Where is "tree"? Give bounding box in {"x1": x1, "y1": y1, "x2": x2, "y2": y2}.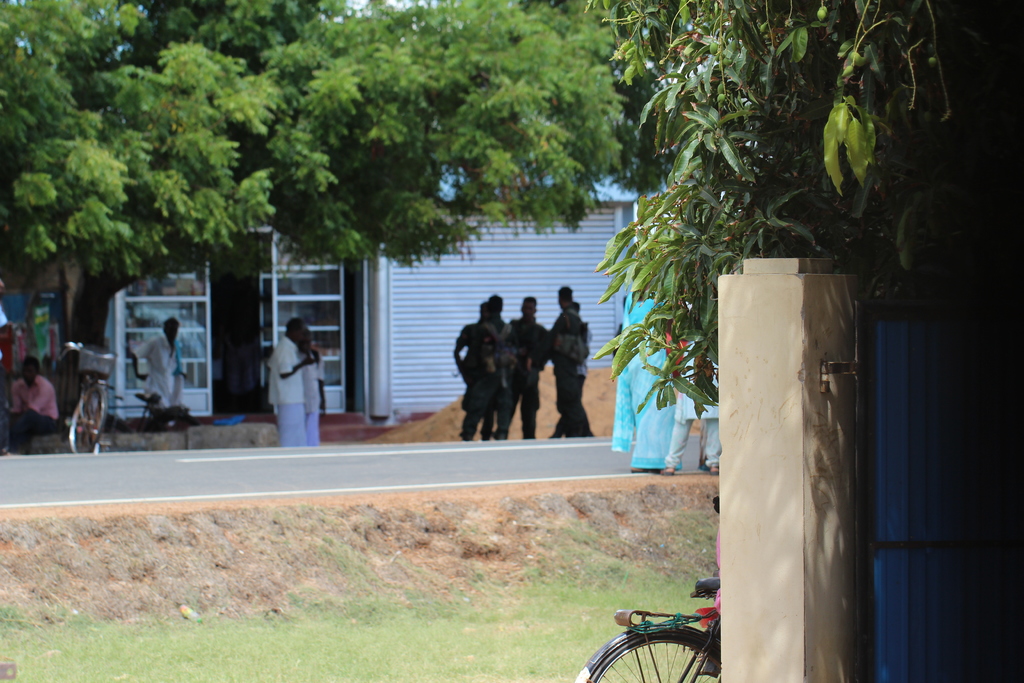
{"x1": 588, "y1": 38, "x2": 807, "y2": 496}.
